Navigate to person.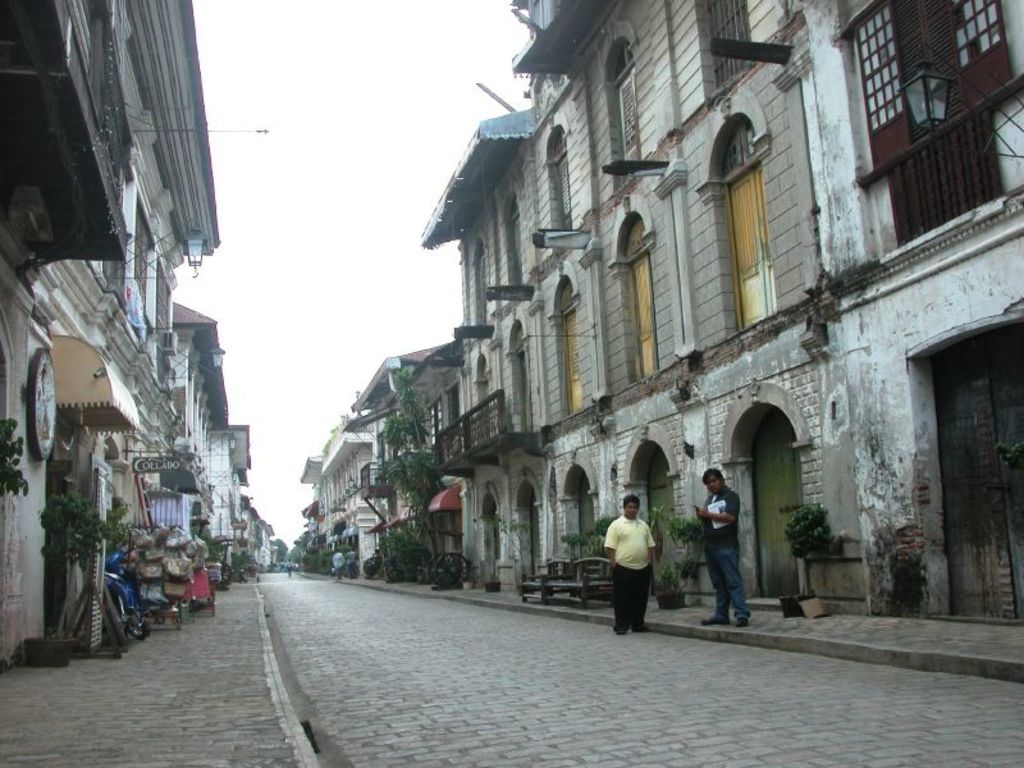
Navigation target: box=[328, 547, 343, 579].
